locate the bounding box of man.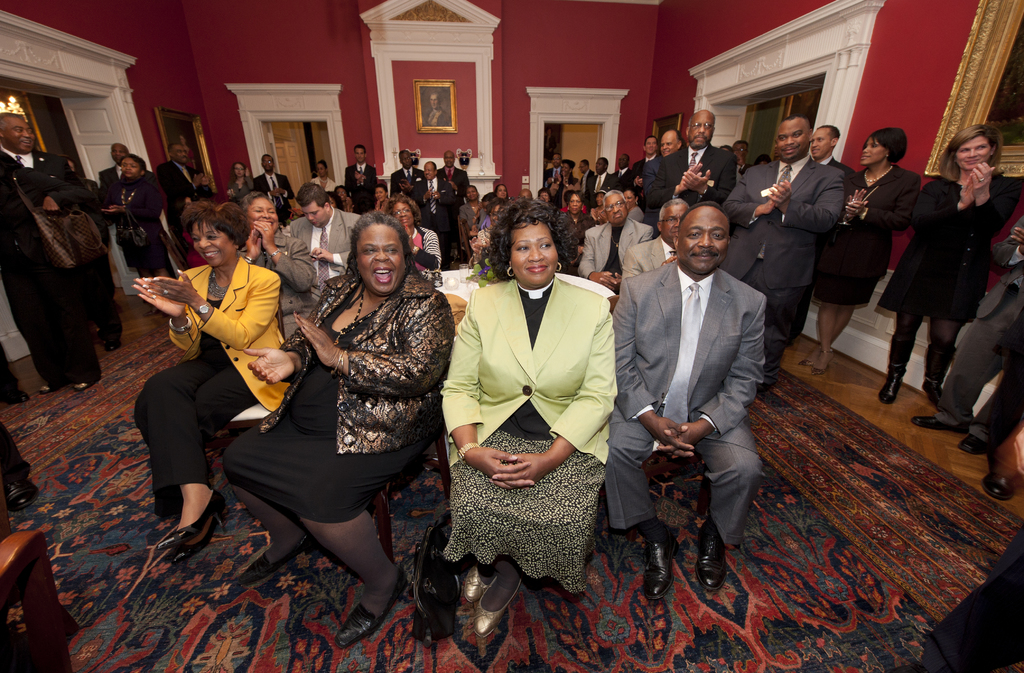
Bounding box: crop(0, 113, 118, 350).
